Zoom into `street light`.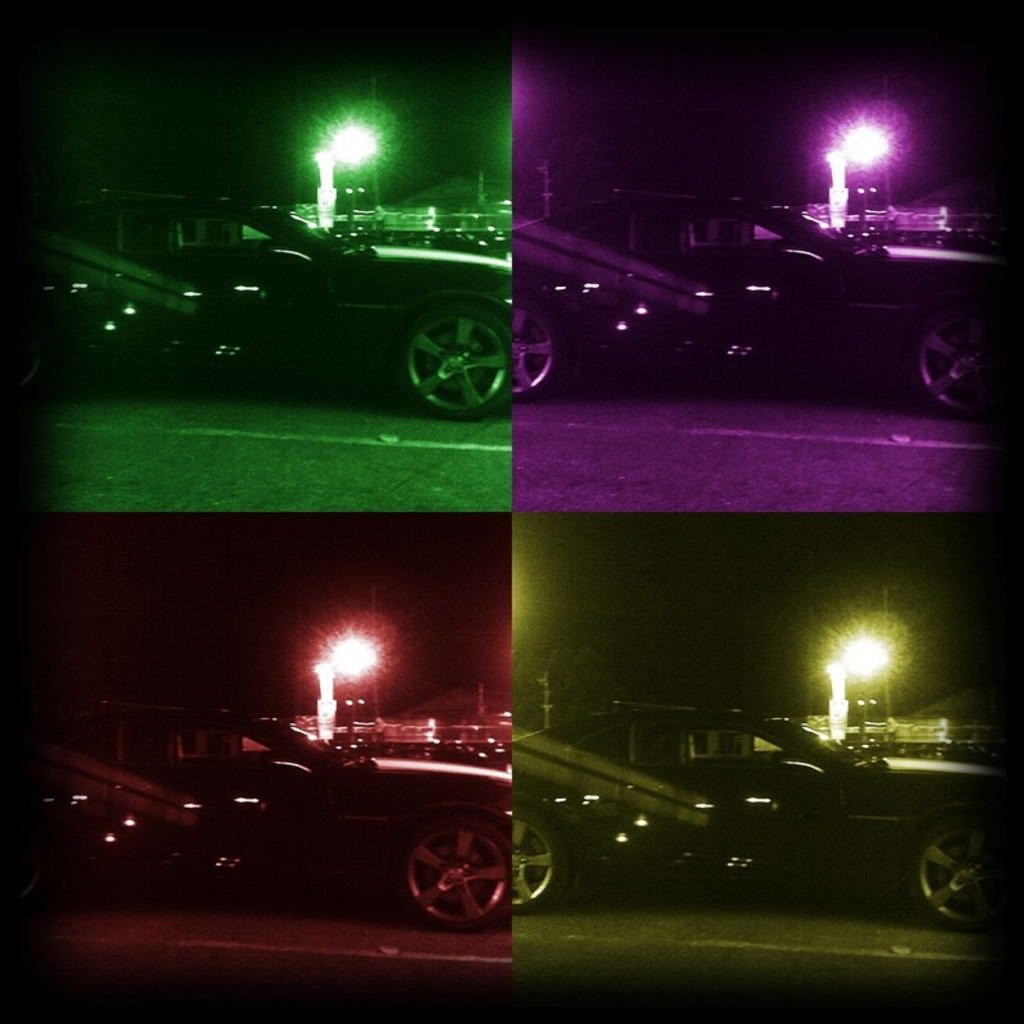
Zoom target: select_region(319, 628, 401, 740).
